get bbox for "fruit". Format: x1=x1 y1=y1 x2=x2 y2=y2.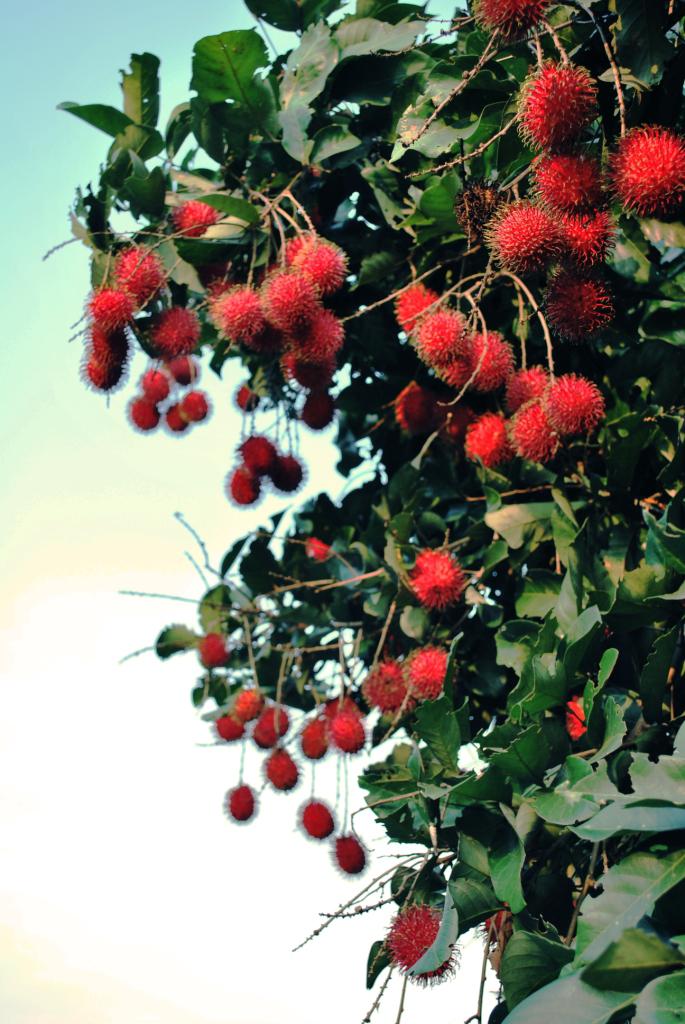
x1=523 y1=51 x2=611 y2=141.
